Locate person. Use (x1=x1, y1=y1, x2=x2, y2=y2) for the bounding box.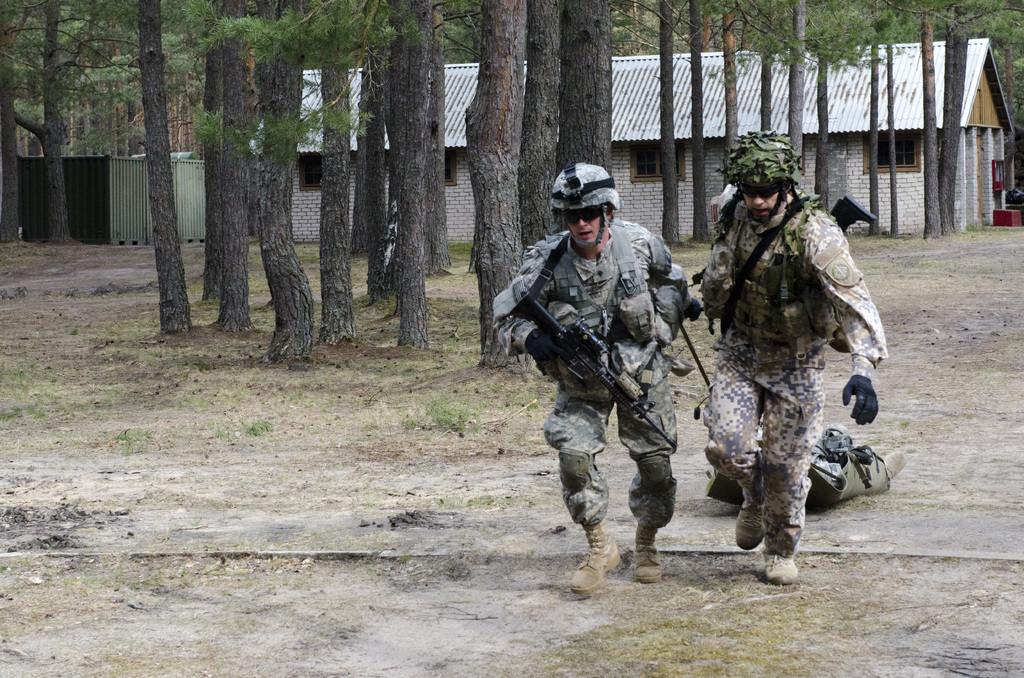
(x1=523, y1=177, x2=692, y2=610).
